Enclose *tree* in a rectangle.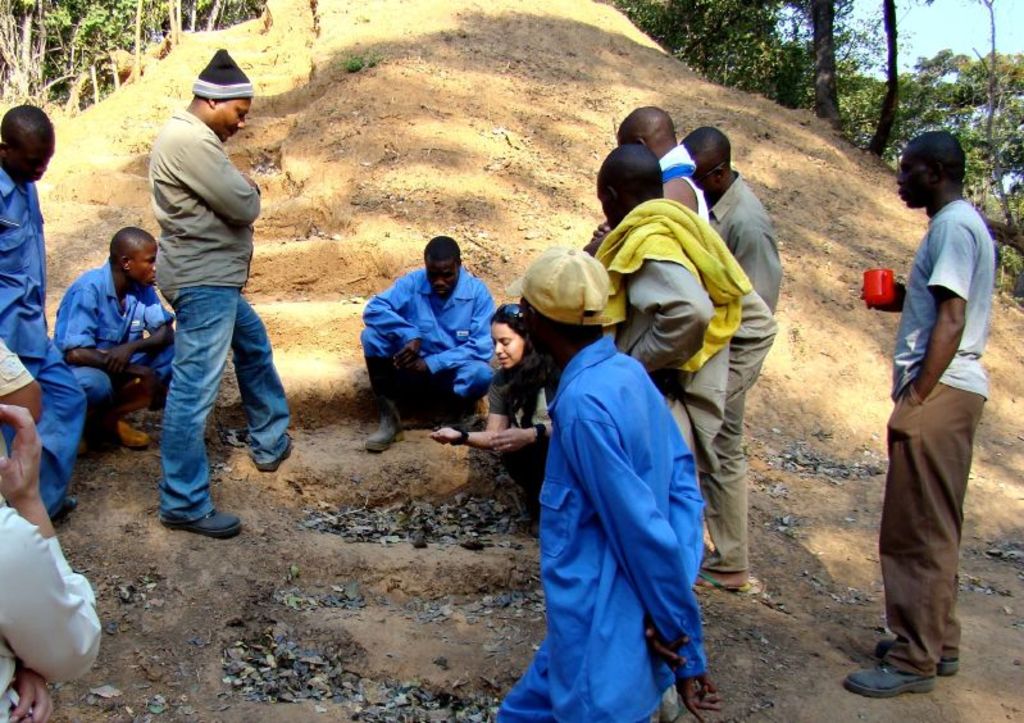
rect(859, 38, 1023, 254).
